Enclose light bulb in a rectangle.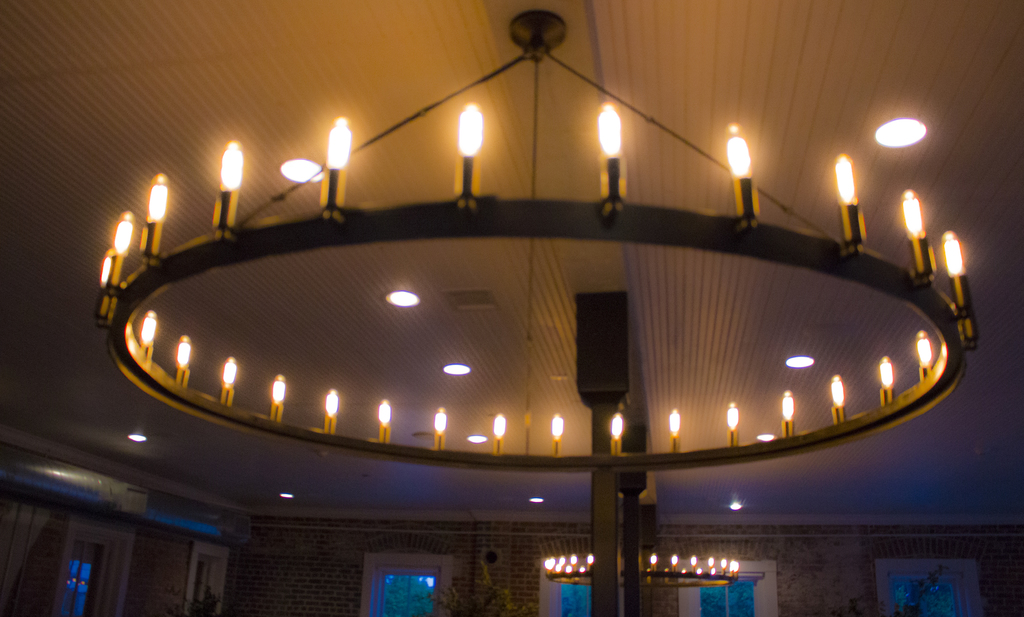
{"left": 724, "top": 409, "right": 738, "bottom": 427}.
